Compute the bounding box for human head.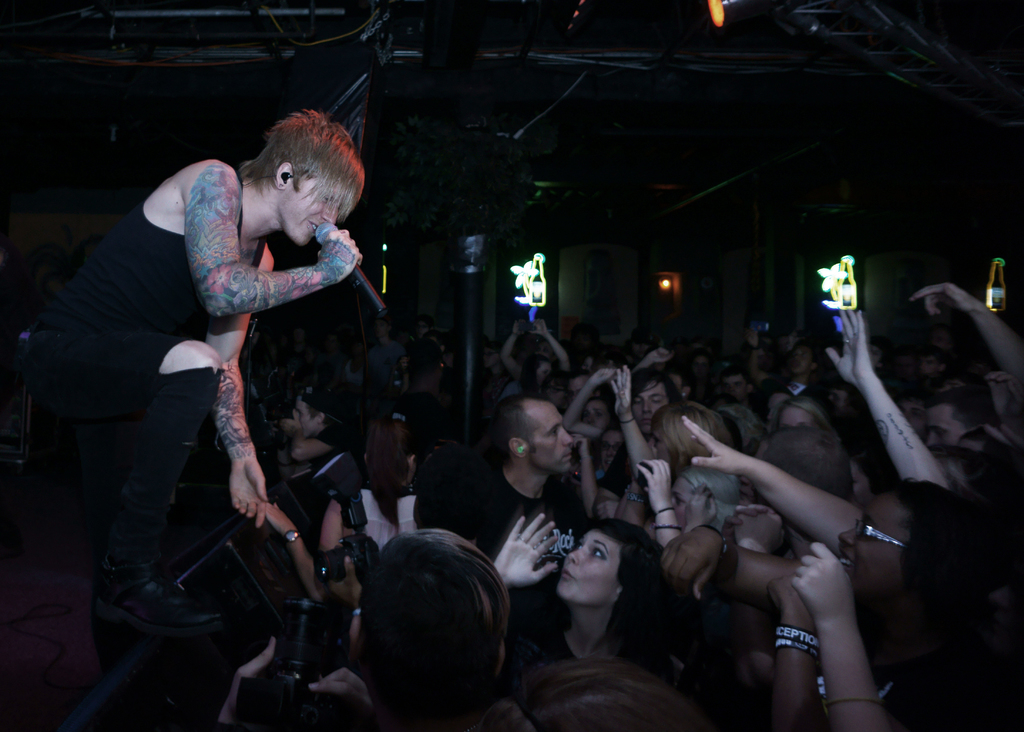
[x1=772, y1=397, x2=824, y2=427].
